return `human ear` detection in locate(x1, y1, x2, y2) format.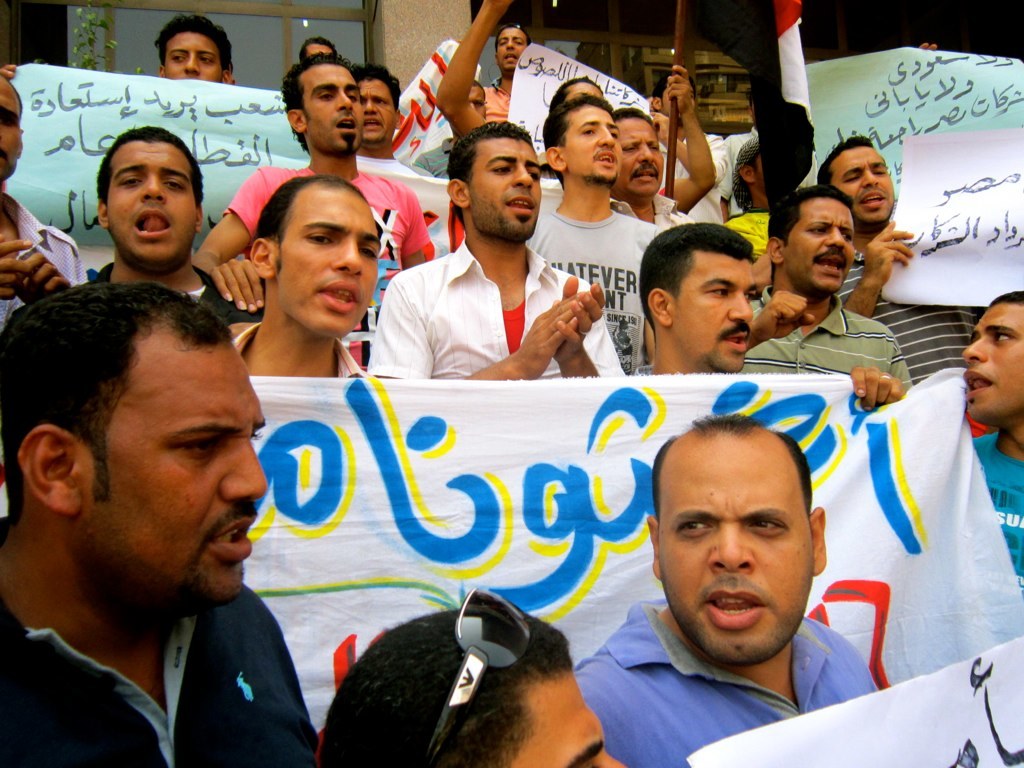
locate(762, 238, 783, 265).
